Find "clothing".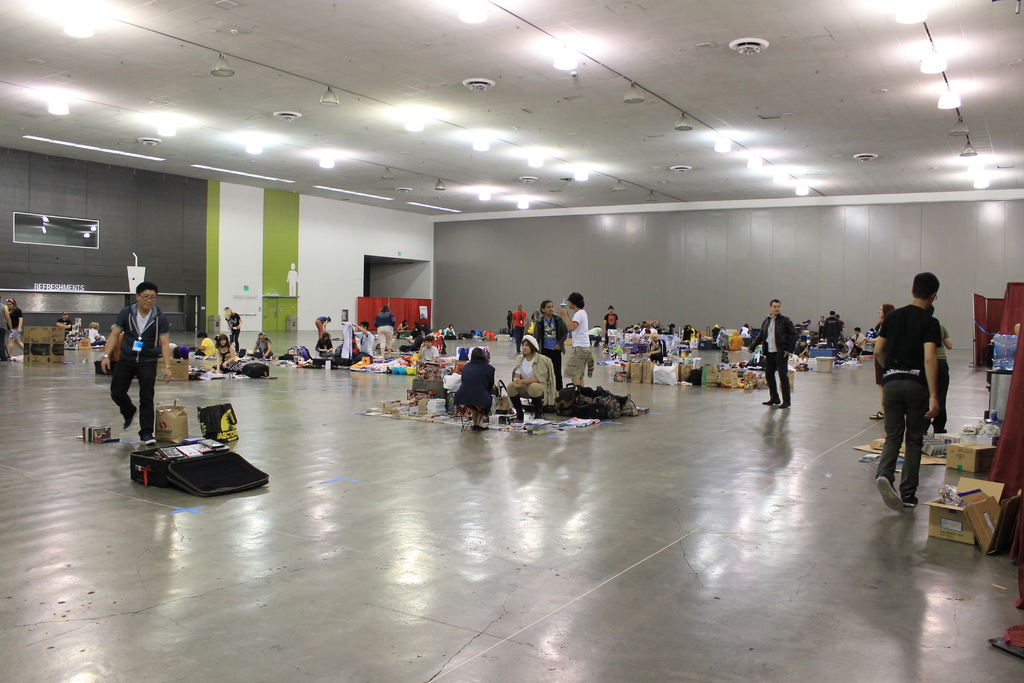
left=561, top=309, right=593, bottom=373.
